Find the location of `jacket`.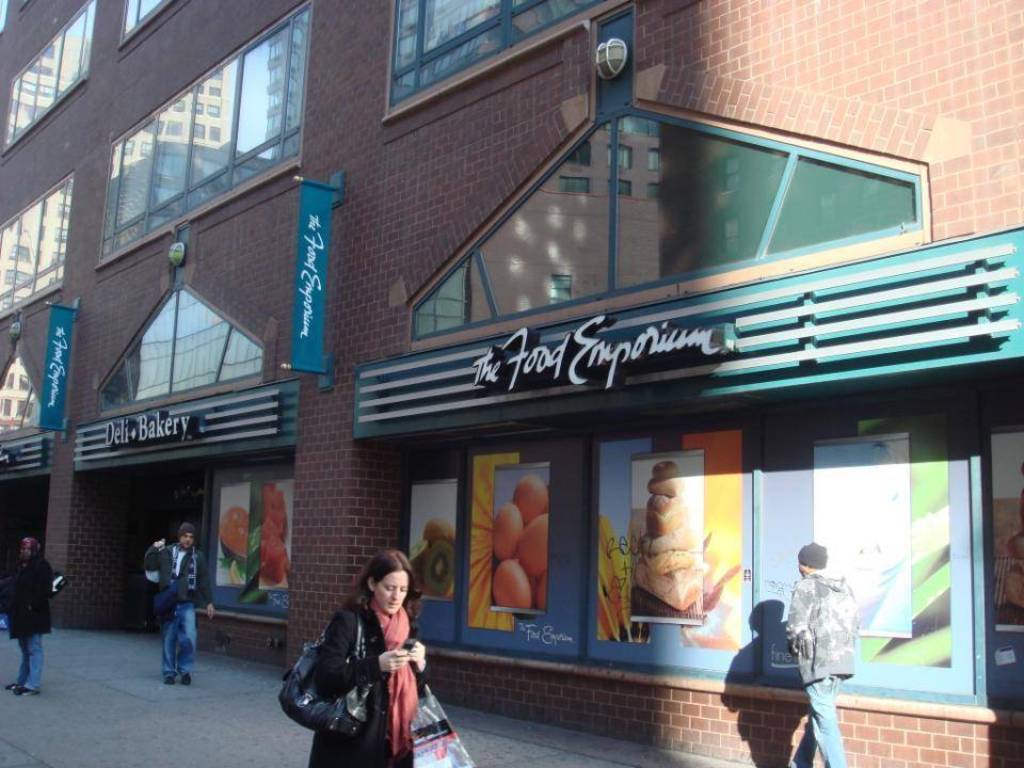
Location: [x1=142, y1=546, x2=218, y2=612].
